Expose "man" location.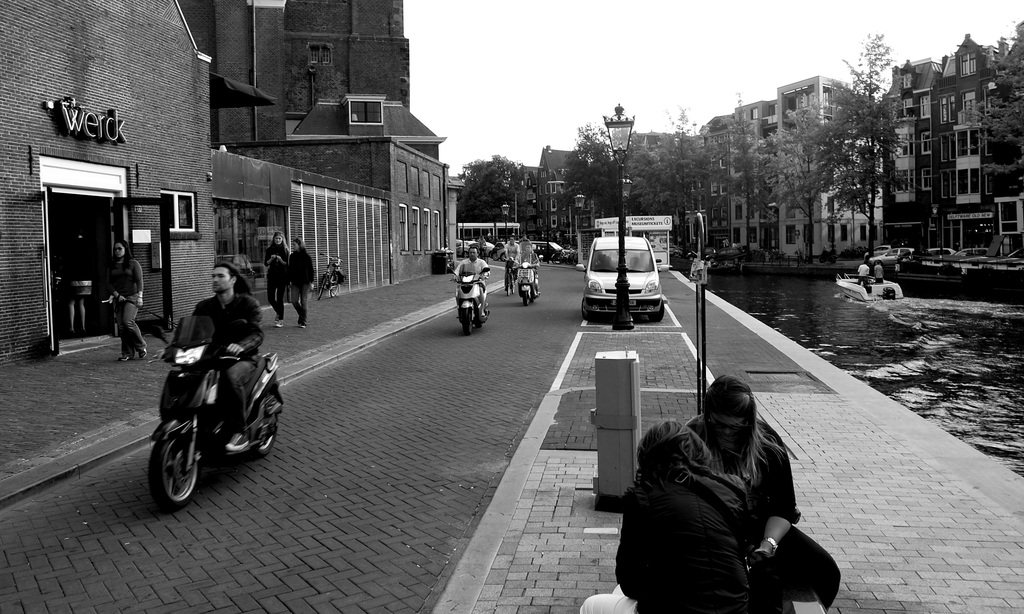
Exposed at x1=451, y1=242, x2=492, y2=317.
